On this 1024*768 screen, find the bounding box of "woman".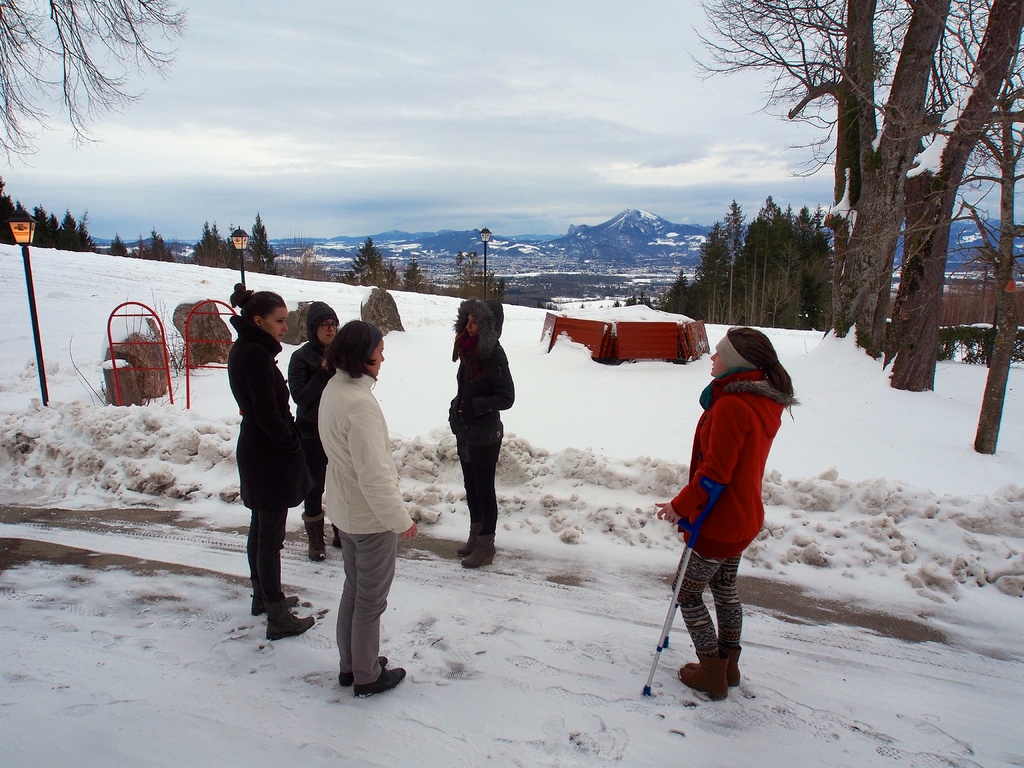
Bounding box: box=[284, 295, 346, 559].
